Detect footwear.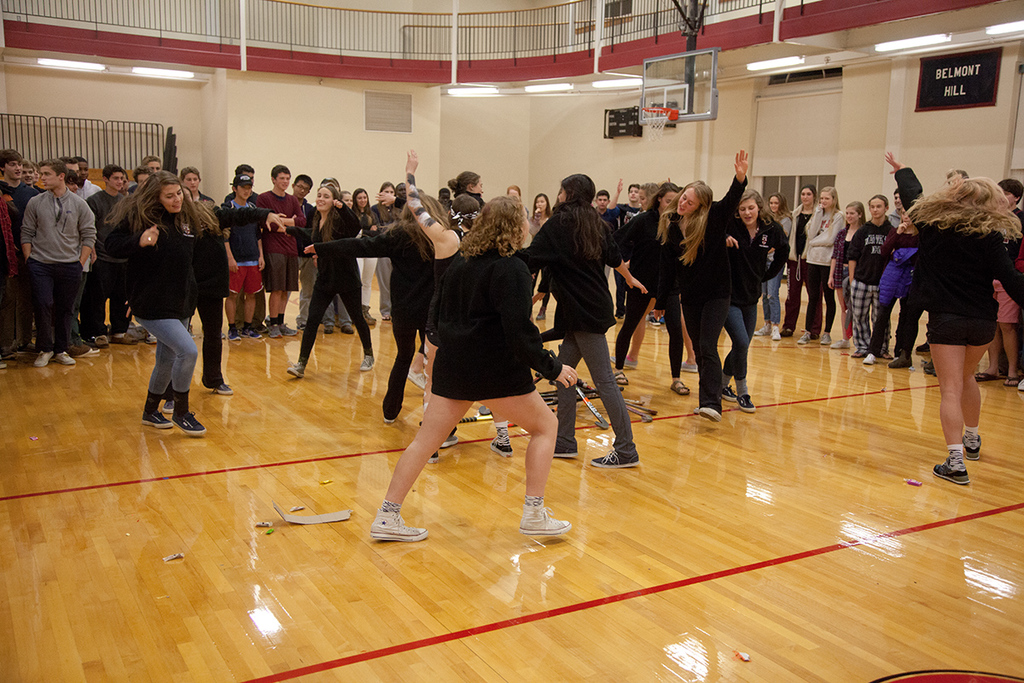
Detected at rect(29, 351, 52, 368).
